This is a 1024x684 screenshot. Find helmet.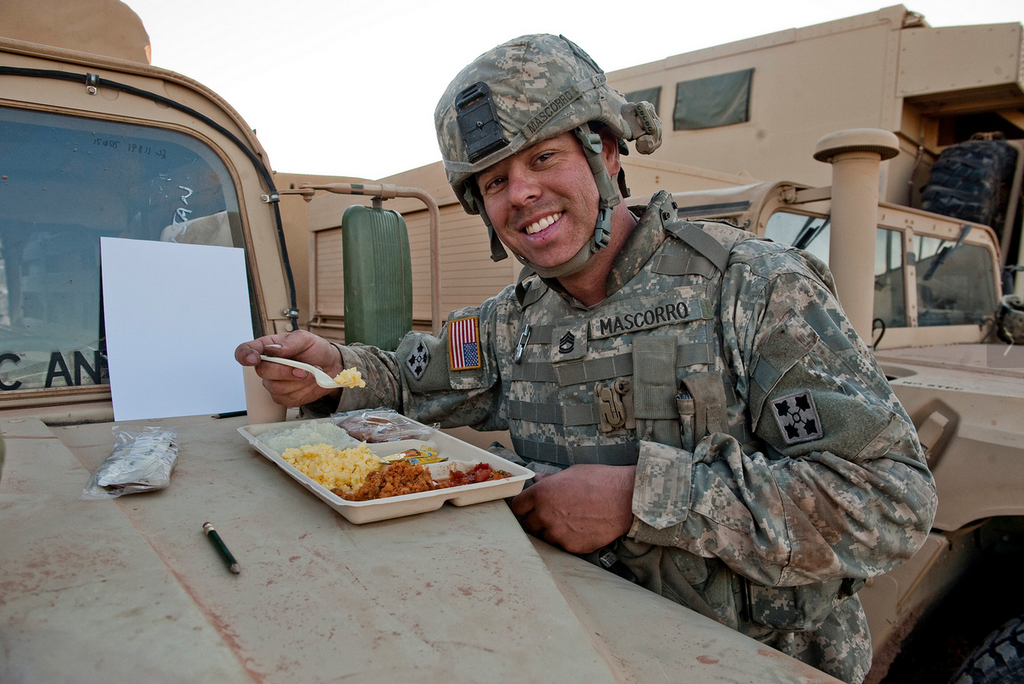
Bounding box: detection(980, 290, 1023, 346).
